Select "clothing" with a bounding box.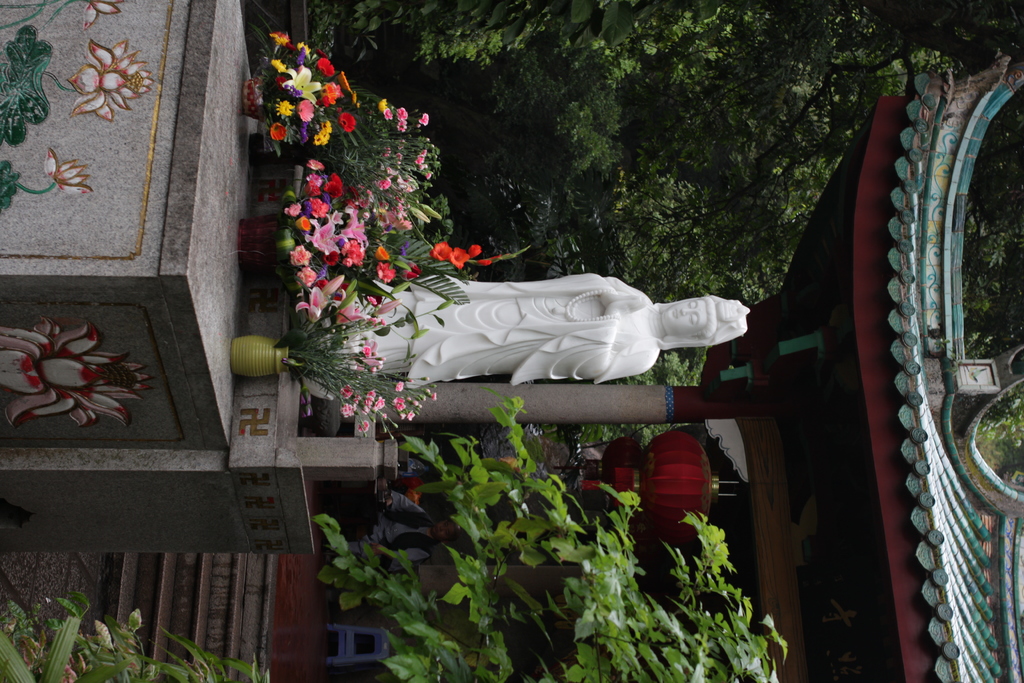
[324, 275, 668, 388].
